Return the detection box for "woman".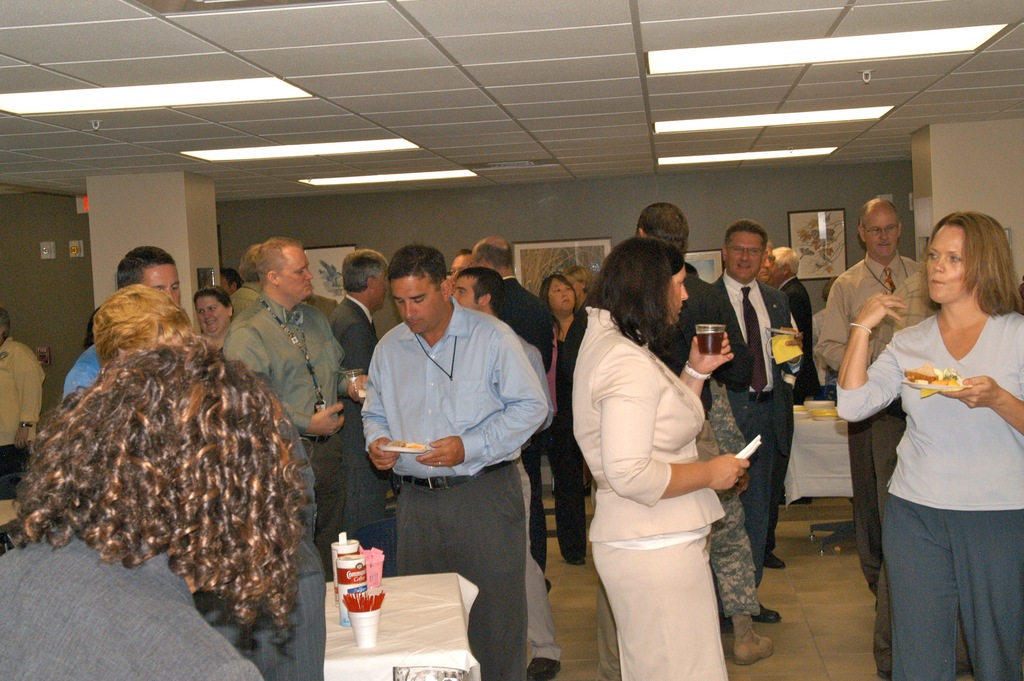
542, 274, 595, 566.
